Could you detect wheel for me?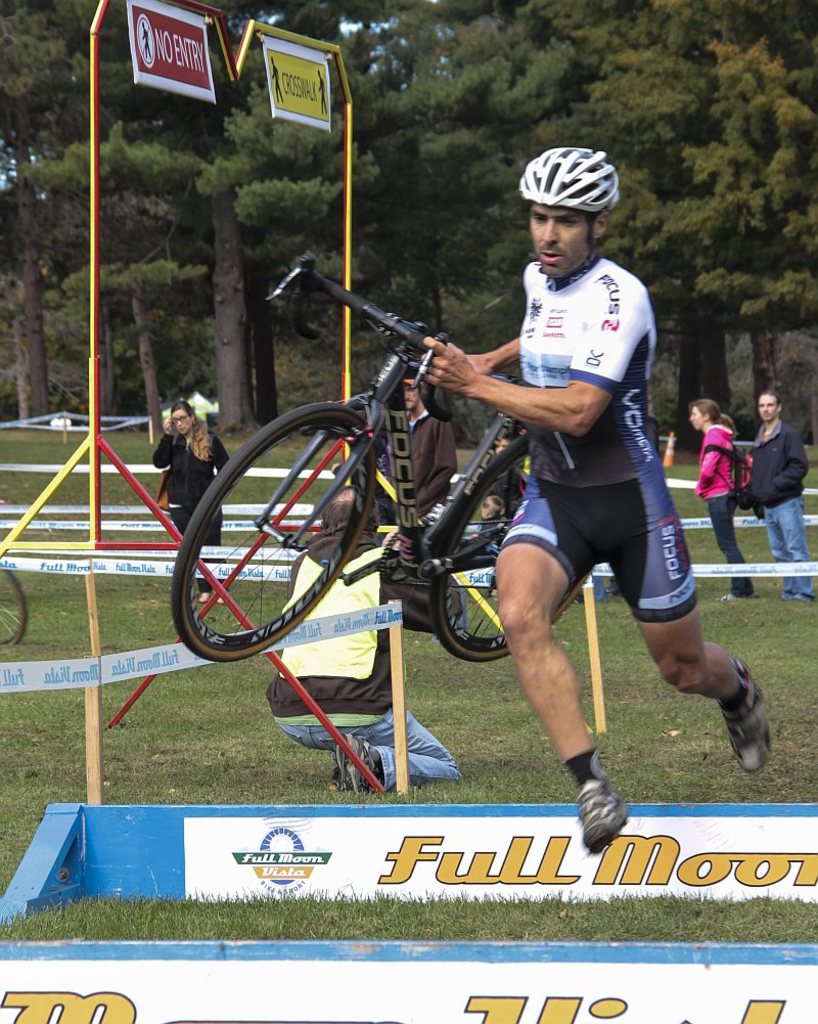
Detection result: detection(196, 393, 389, 663).
